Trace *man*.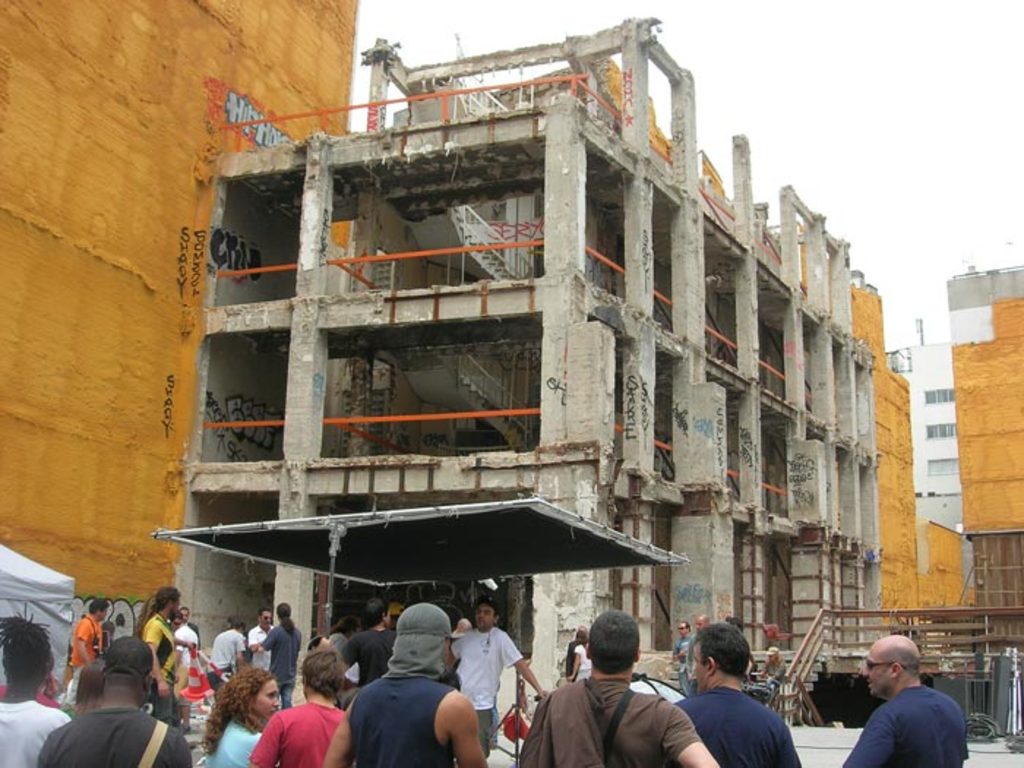
Traced to bbox=[661, 620, 704, 704].
